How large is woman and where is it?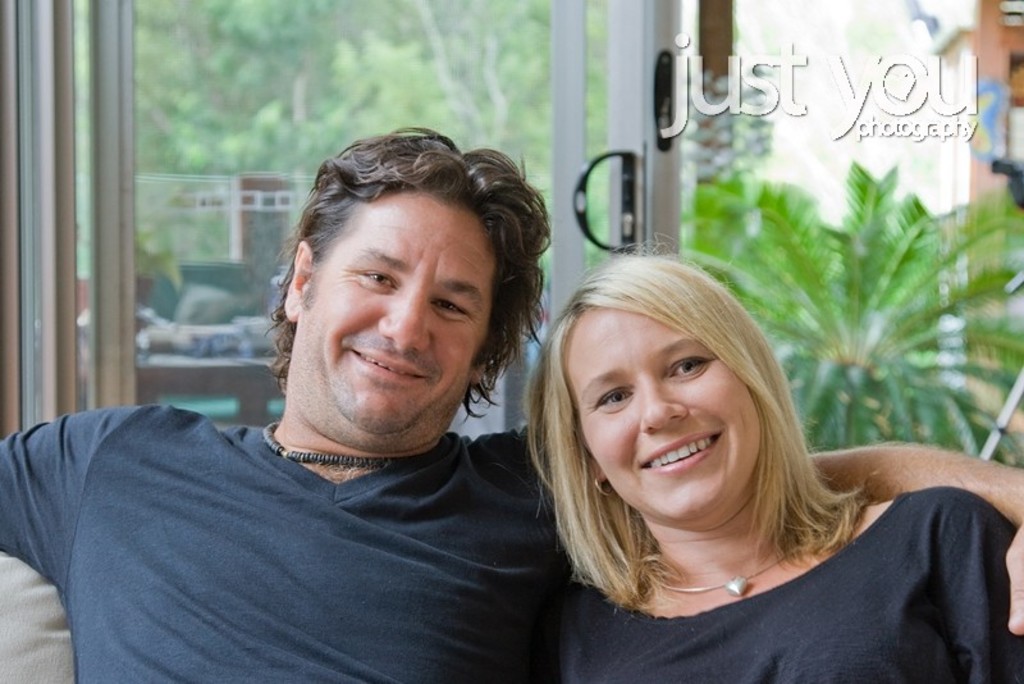
Bounding box: Rect(549, 252, 1023, 683).
